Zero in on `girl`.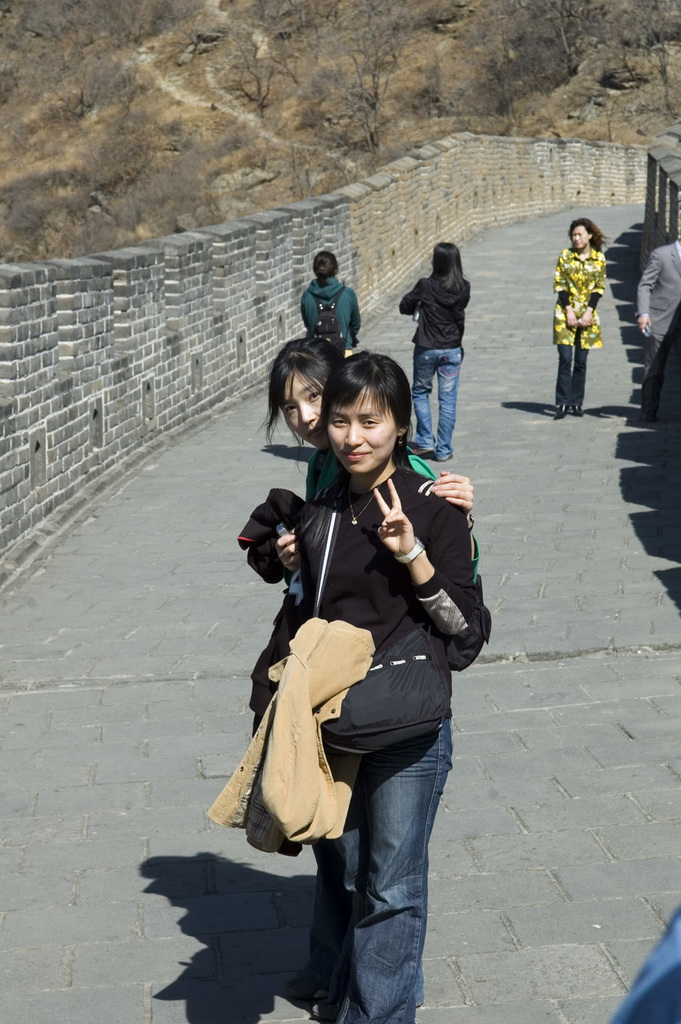
Zeroed in: box=[265, 340, 471, 989].
